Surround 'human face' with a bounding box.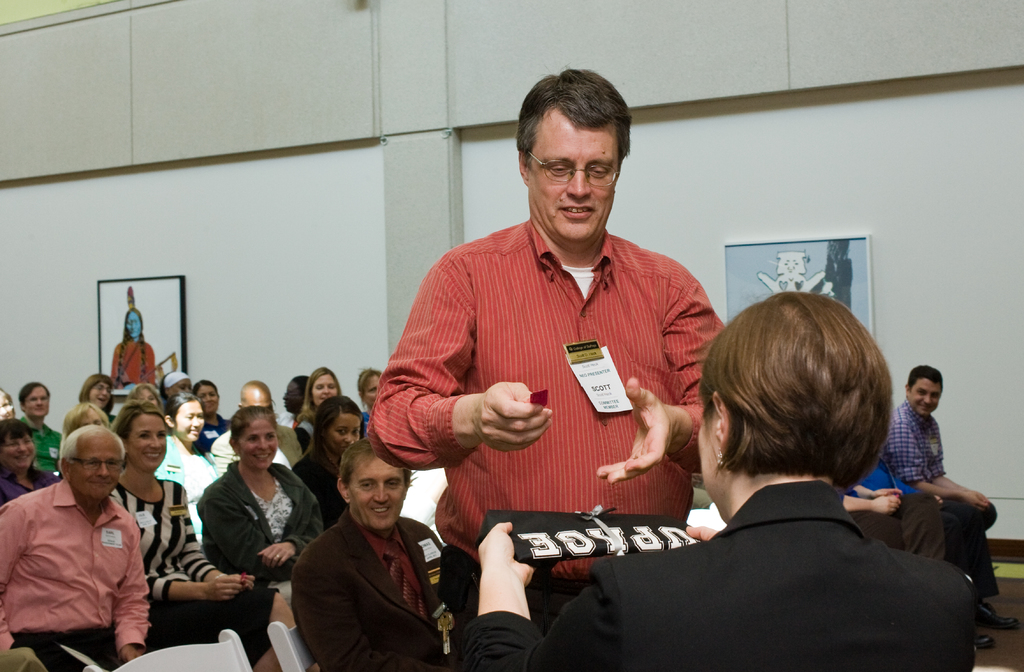
175/375/193/395.
